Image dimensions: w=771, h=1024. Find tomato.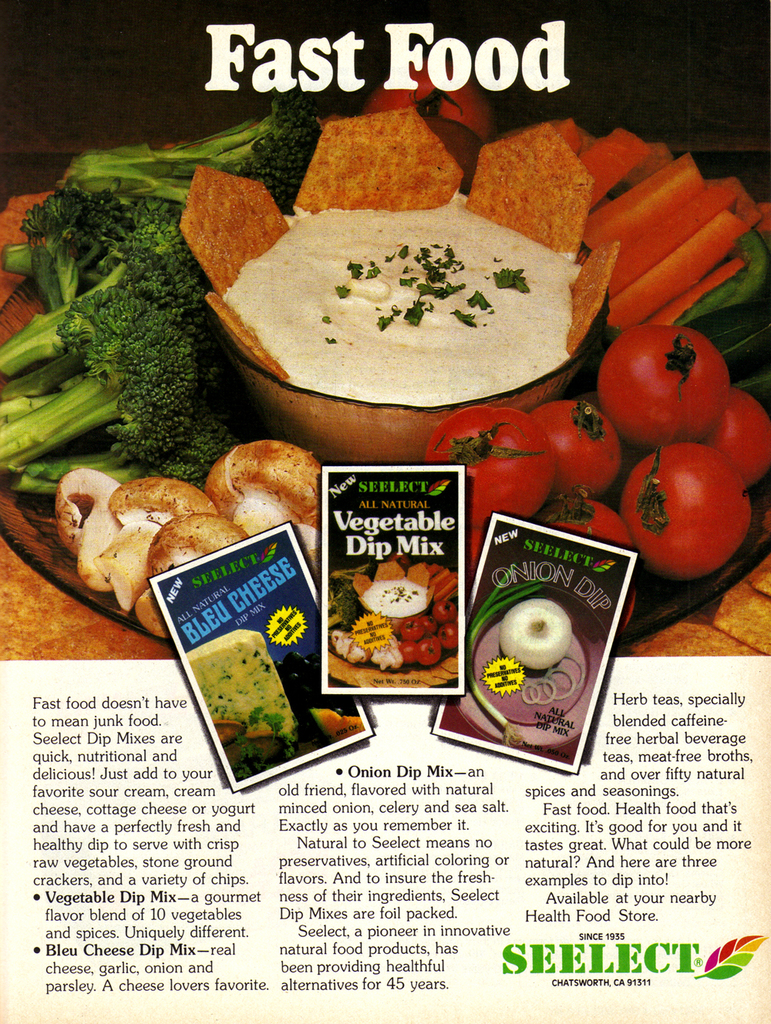
[540, 488, 640, 550].
